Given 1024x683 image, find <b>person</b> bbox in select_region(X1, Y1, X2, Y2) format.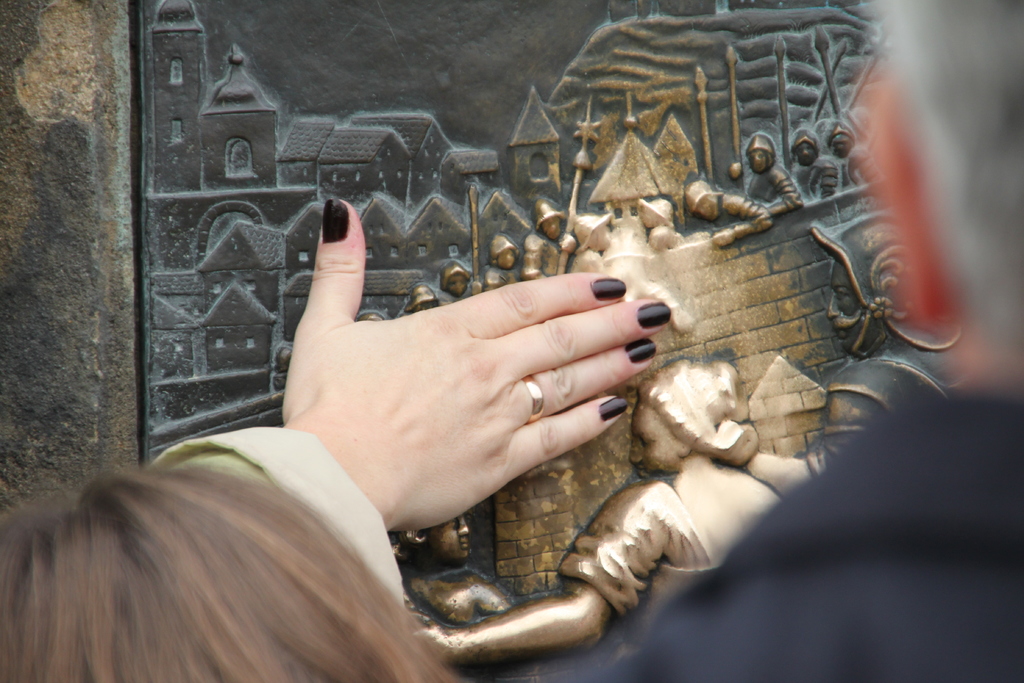
select_region(414, 356, 781, 667).
